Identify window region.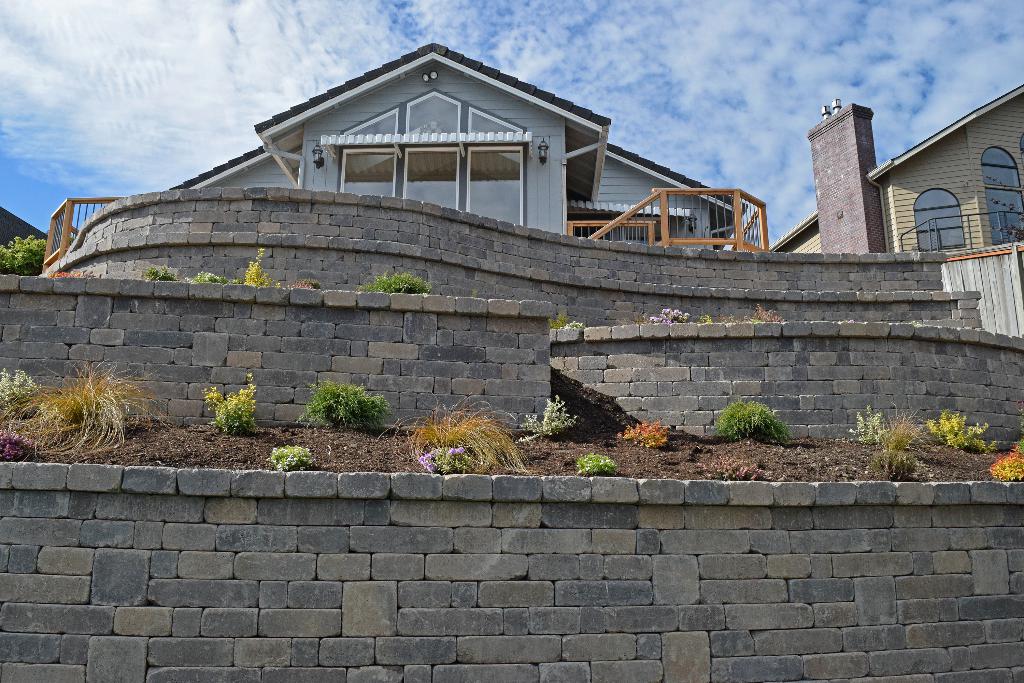
Region: 908 189 966 263.
